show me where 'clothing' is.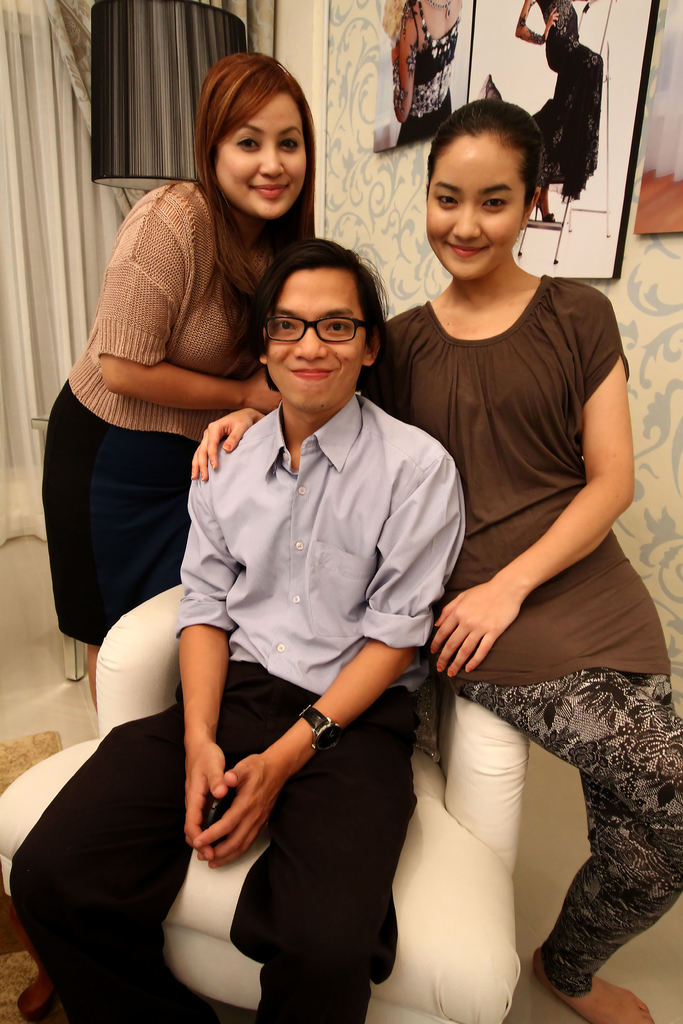
'clothing' is at 151/330/456/988.
